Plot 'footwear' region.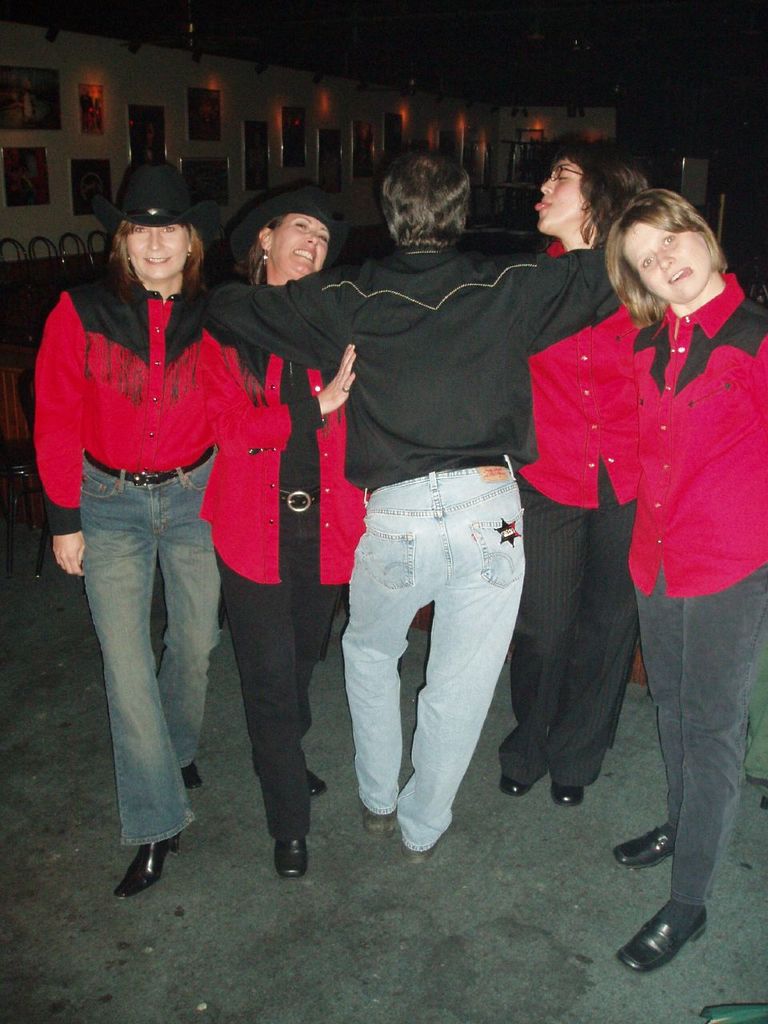
Plotted at (110,831,182,898).
